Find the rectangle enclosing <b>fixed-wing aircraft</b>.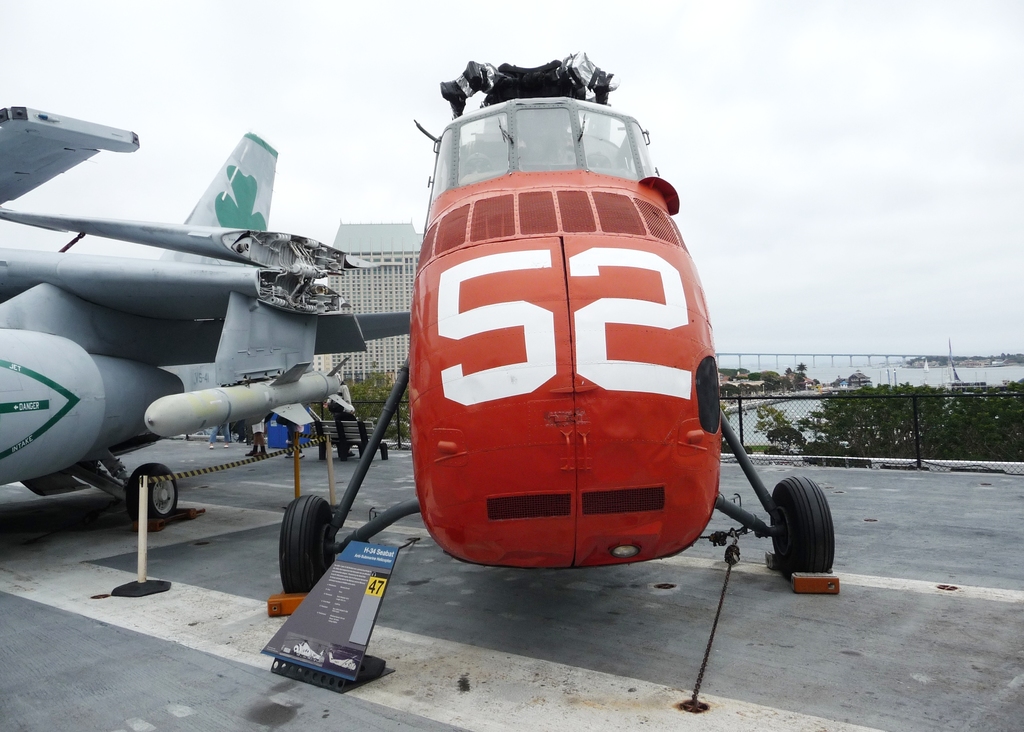
left=273, top=56, right=851, bottom=576.
